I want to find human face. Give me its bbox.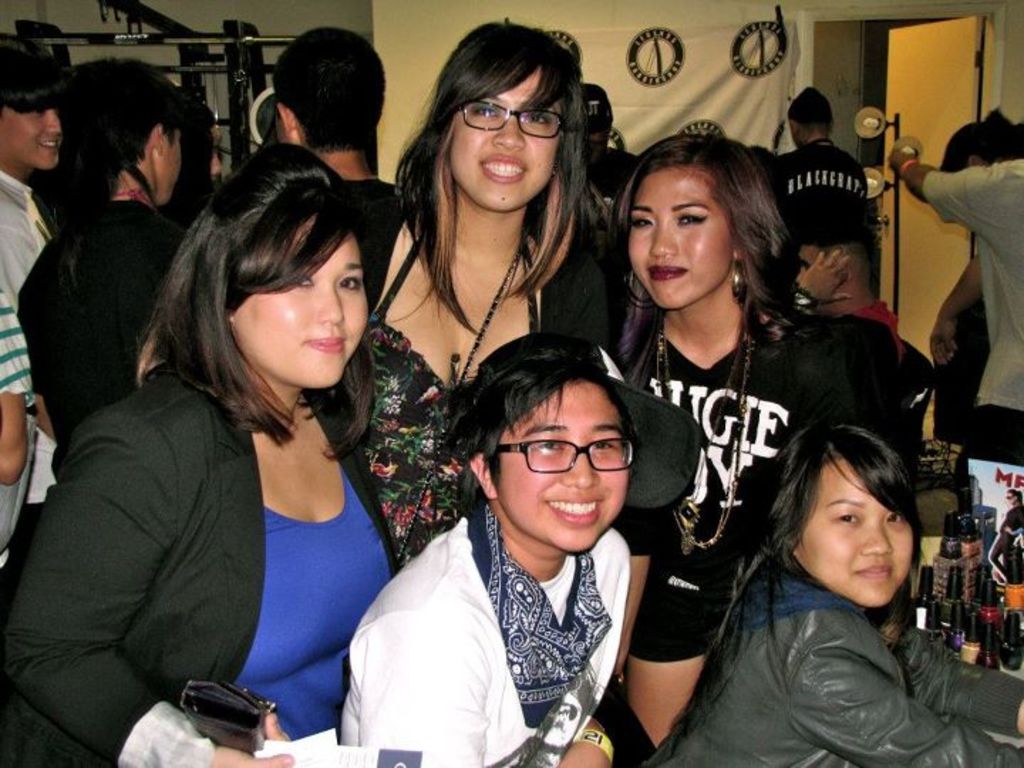
492/381/634/550.
